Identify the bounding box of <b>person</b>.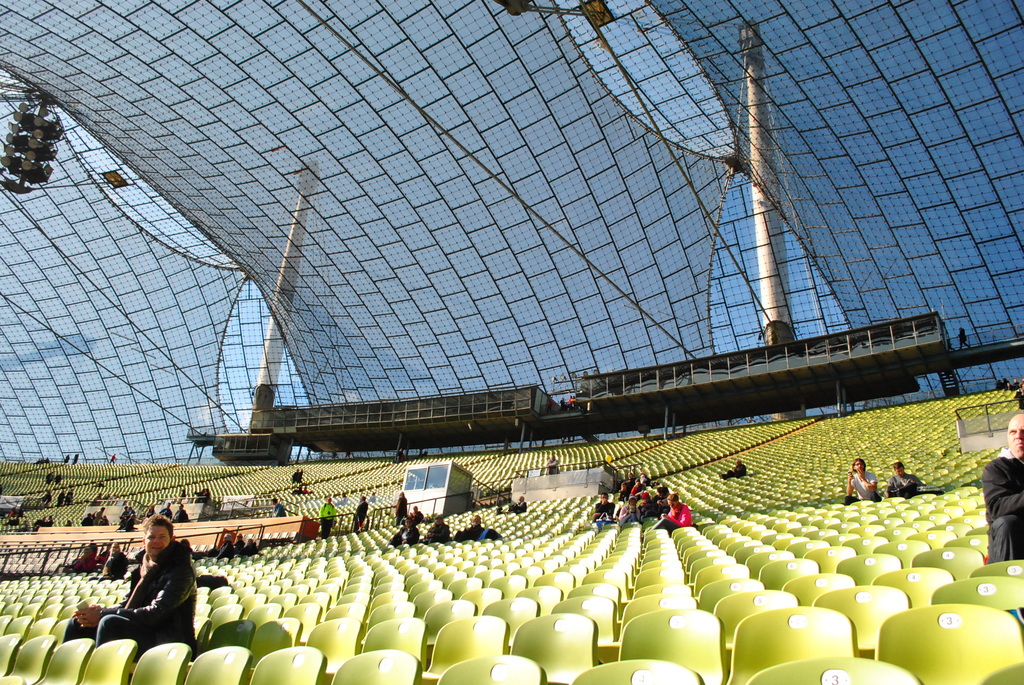
BBox(653, 496, 694, 529).
